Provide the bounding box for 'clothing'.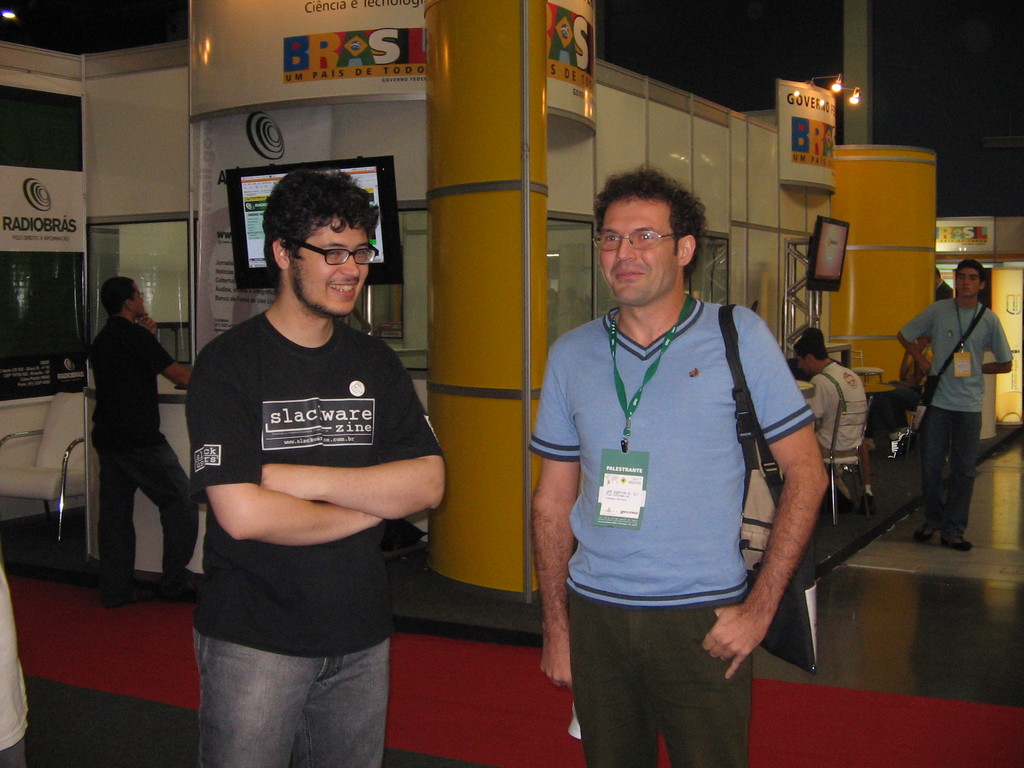
rect(0, 563, 28, 767).
